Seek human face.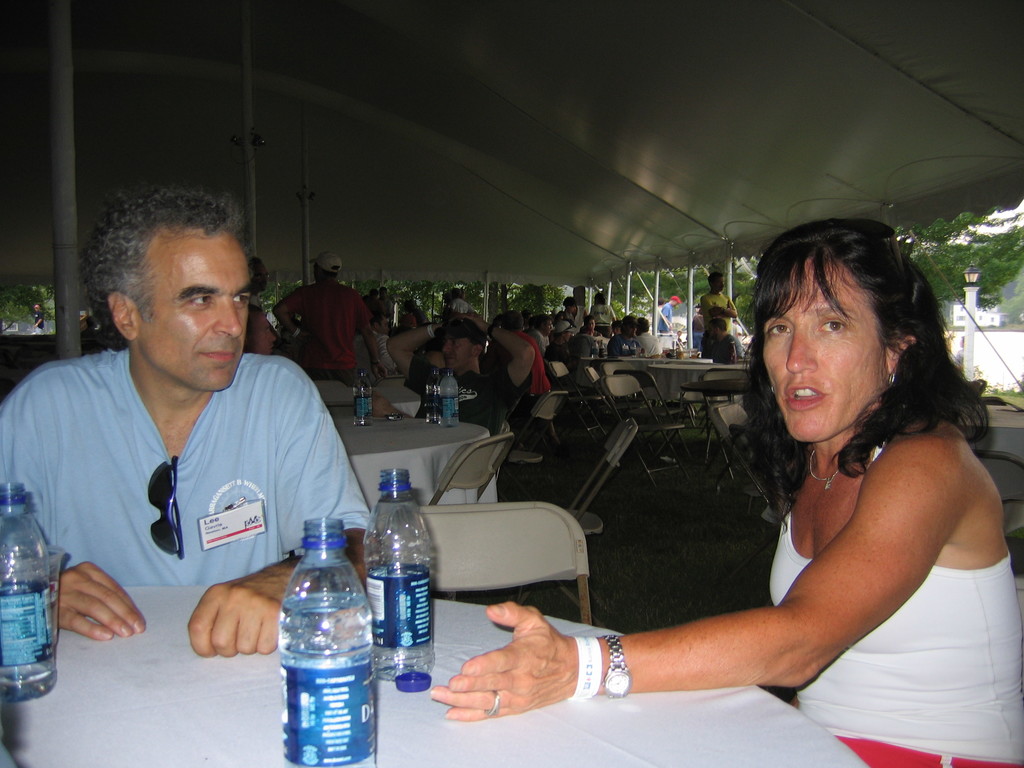
(440,332,472,372).
